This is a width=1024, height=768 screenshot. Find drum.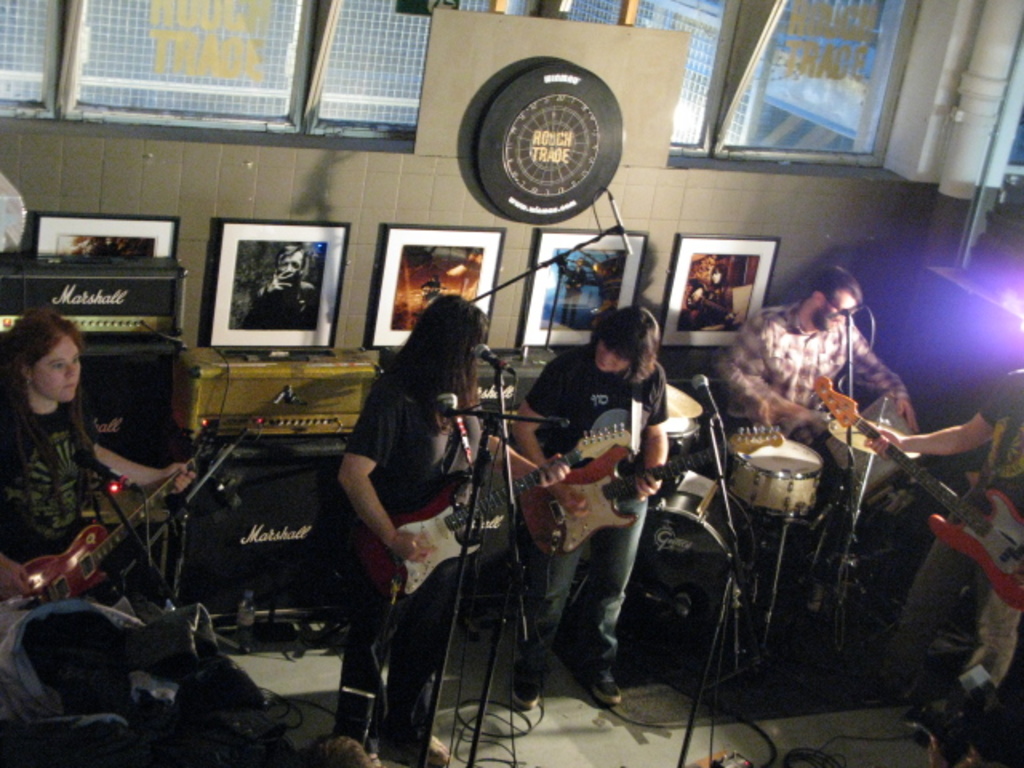
Bounding box: {"x1": 667, "y1": 419, "x2": 701, "y2": 458}.
